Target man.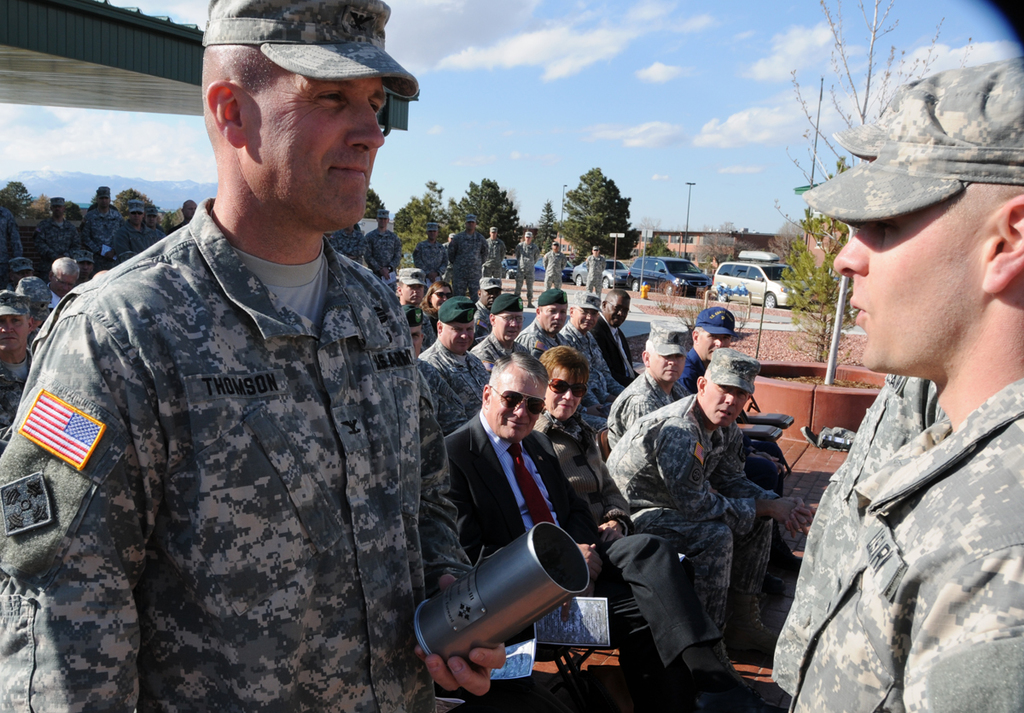
Target region: crop(366, 212, 402, 286).
